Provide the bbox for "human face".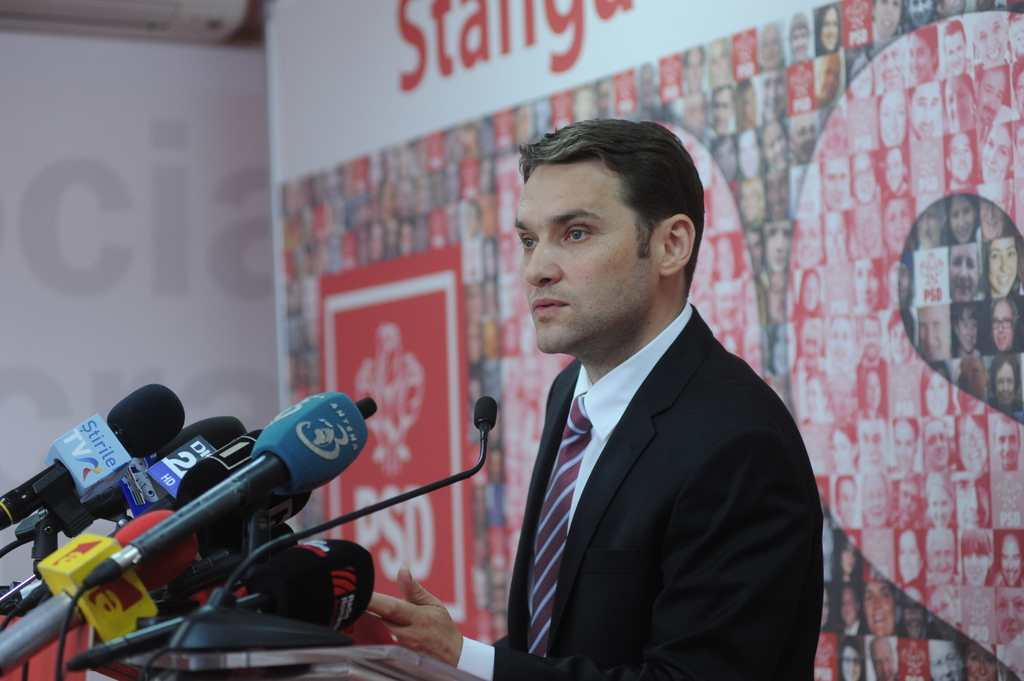
bbox=[982, 133, 1011, 180].
